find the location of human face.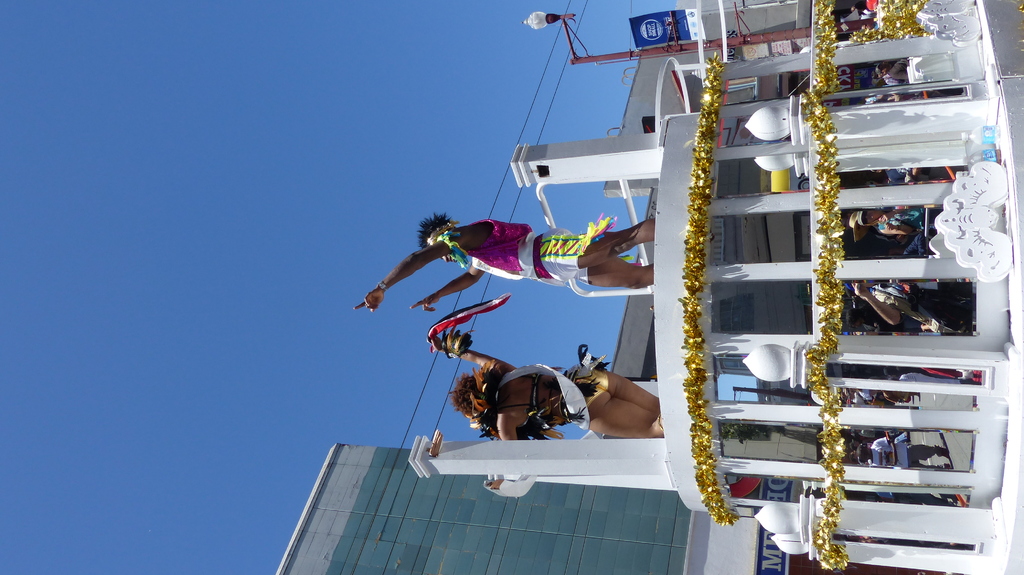
Location: bbox=[441, 253, 458, 265].
